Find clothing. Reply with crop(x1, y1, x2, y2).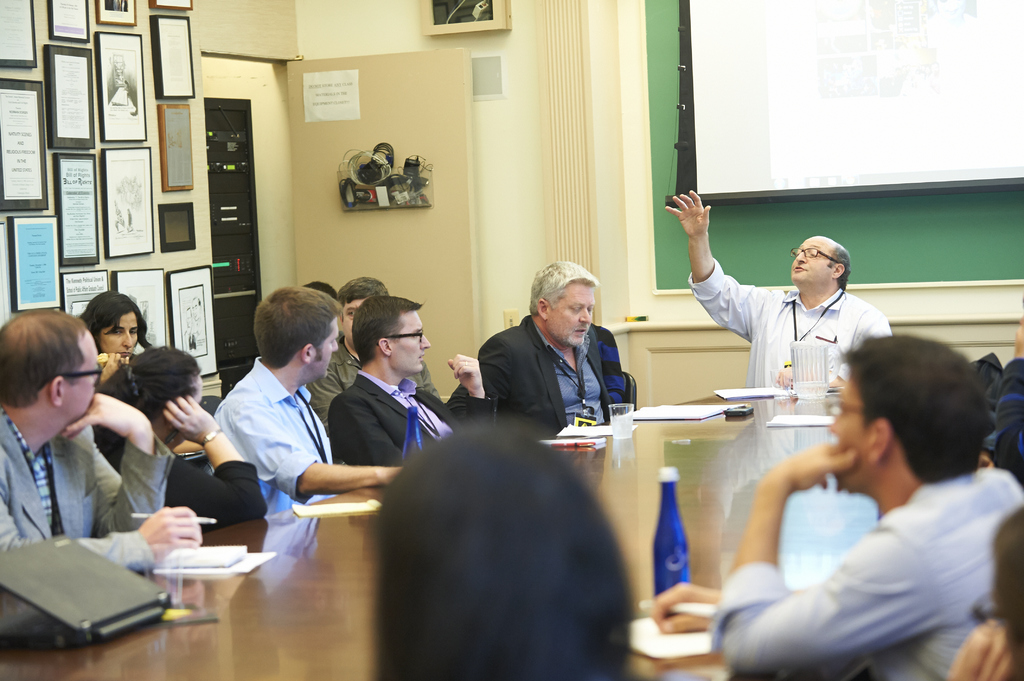
crop(446, 313, 614, 439).
